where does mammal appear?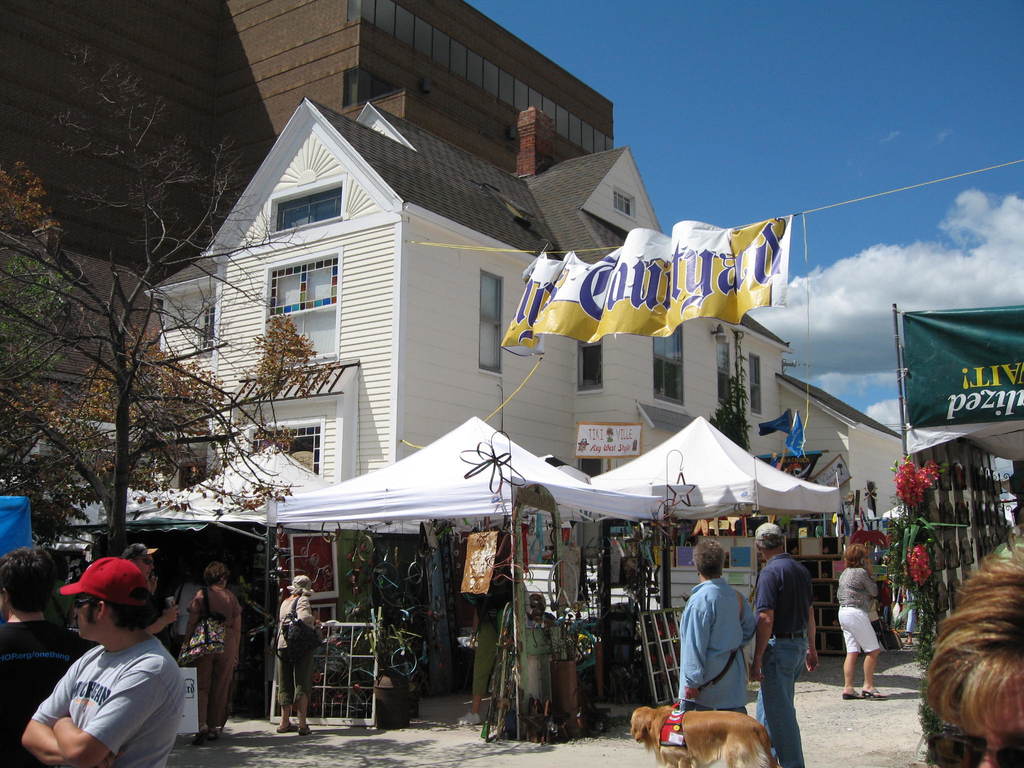
Appears at pyautogui.locateOnScreen(122, 544, 181, 650).
